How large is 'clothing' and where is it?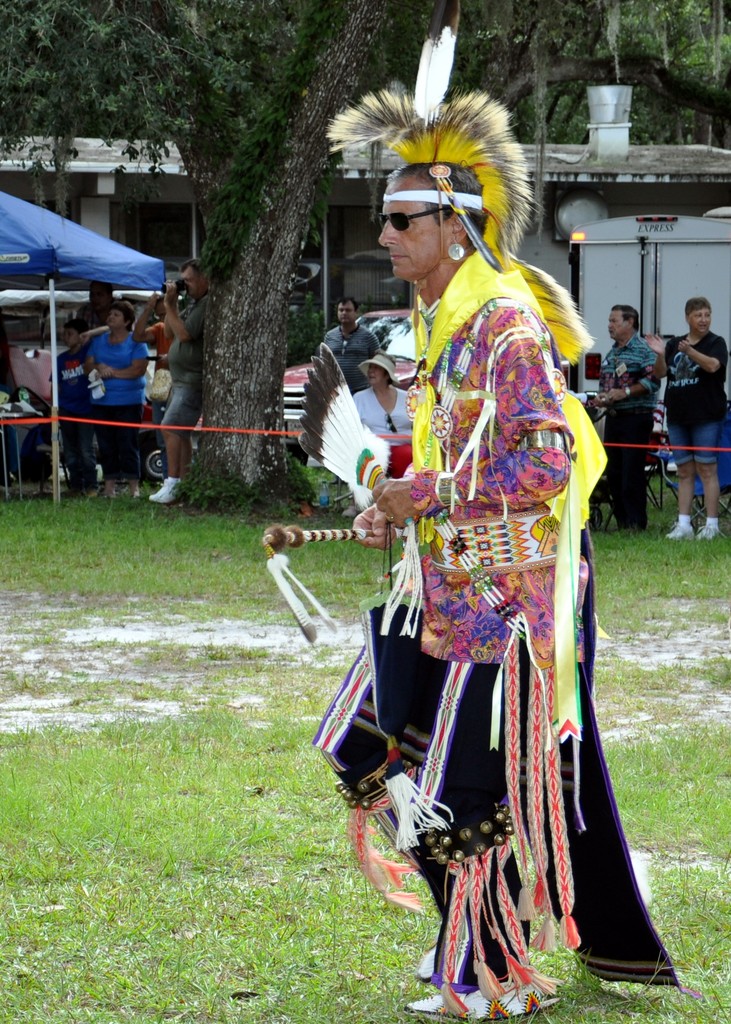
Bounding box: Rect(165, 294, 213, 436).
